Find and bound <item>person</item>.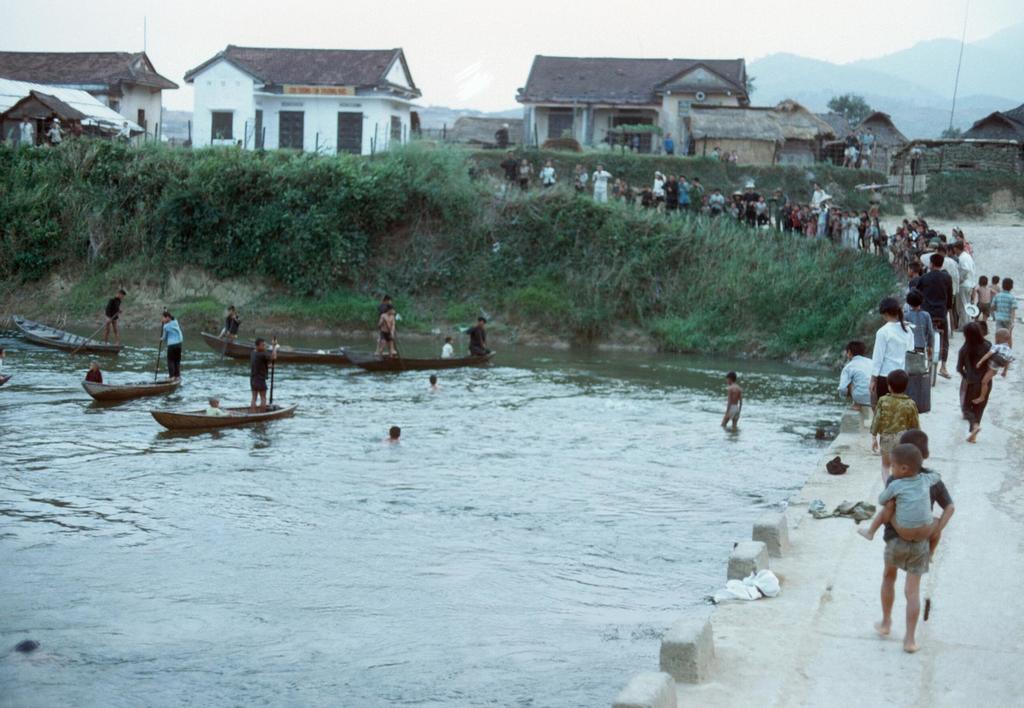
Bound: (left=439, top=337, right=453, bottom=359).
